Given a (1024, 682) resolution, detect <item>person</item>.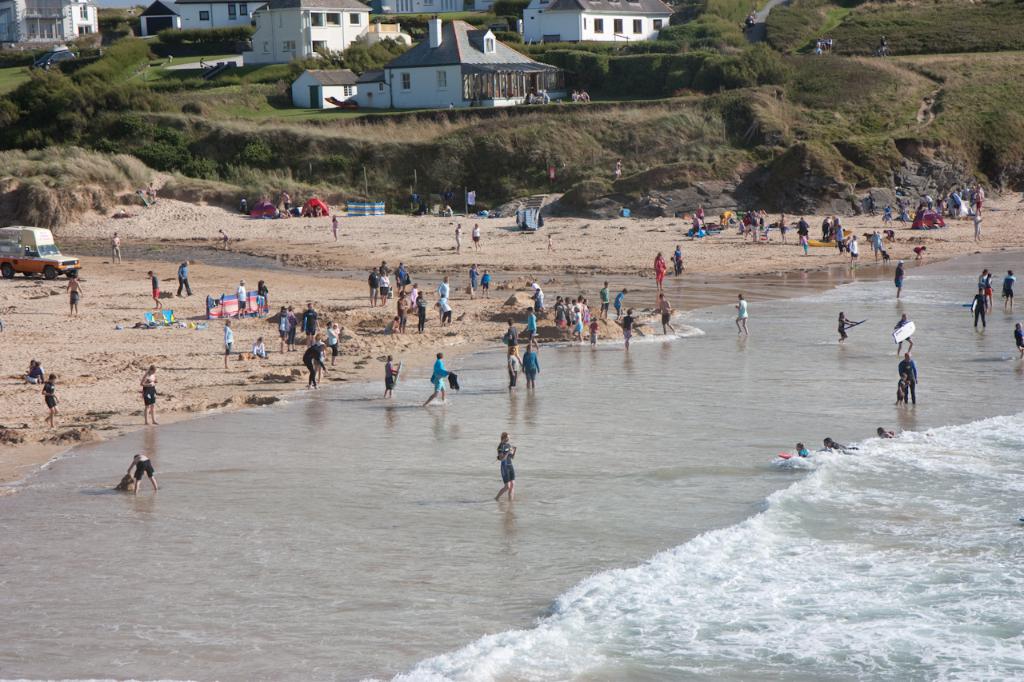
l=471, t=225, r=482, b=250.
